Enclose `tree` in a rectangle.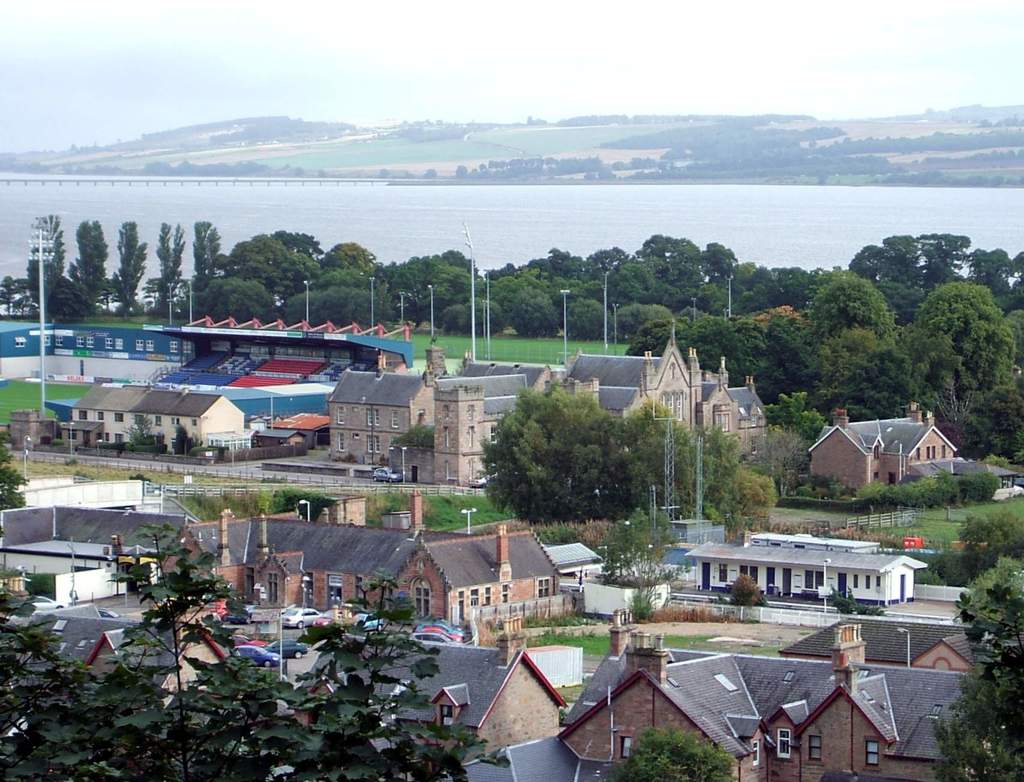
{"left": 579, "top": 275, "right": 610, "bottom": 305}.
